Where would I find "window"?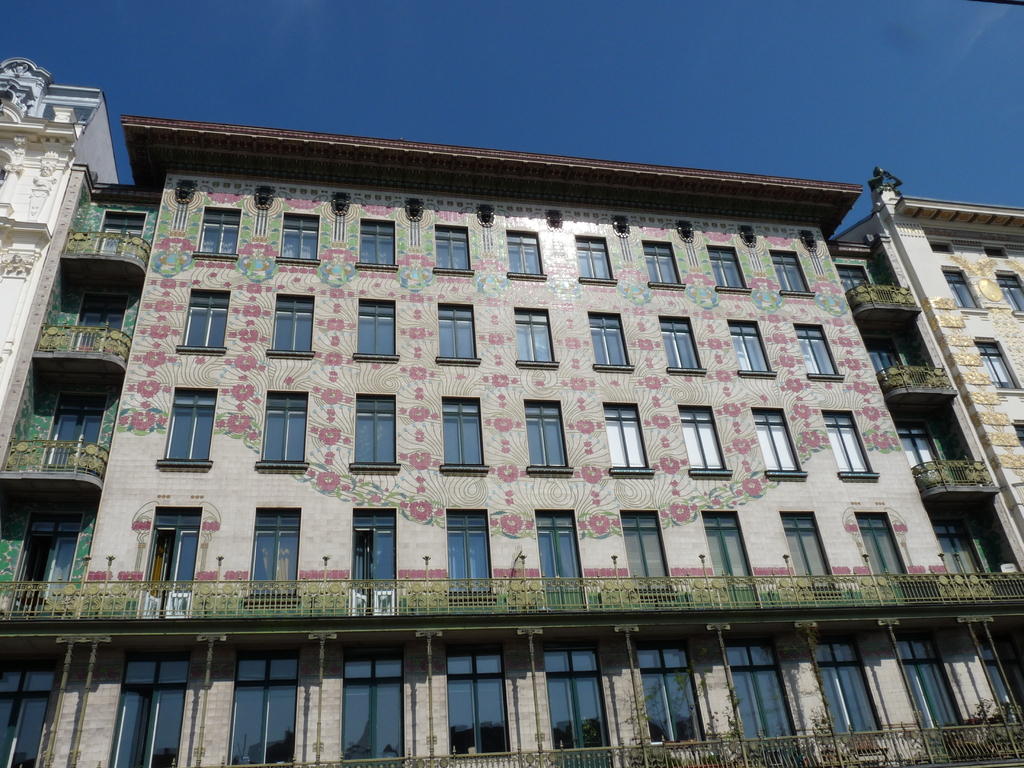
At {"left": 600, "top": 399, "right": 655, "bottom": 477}.
